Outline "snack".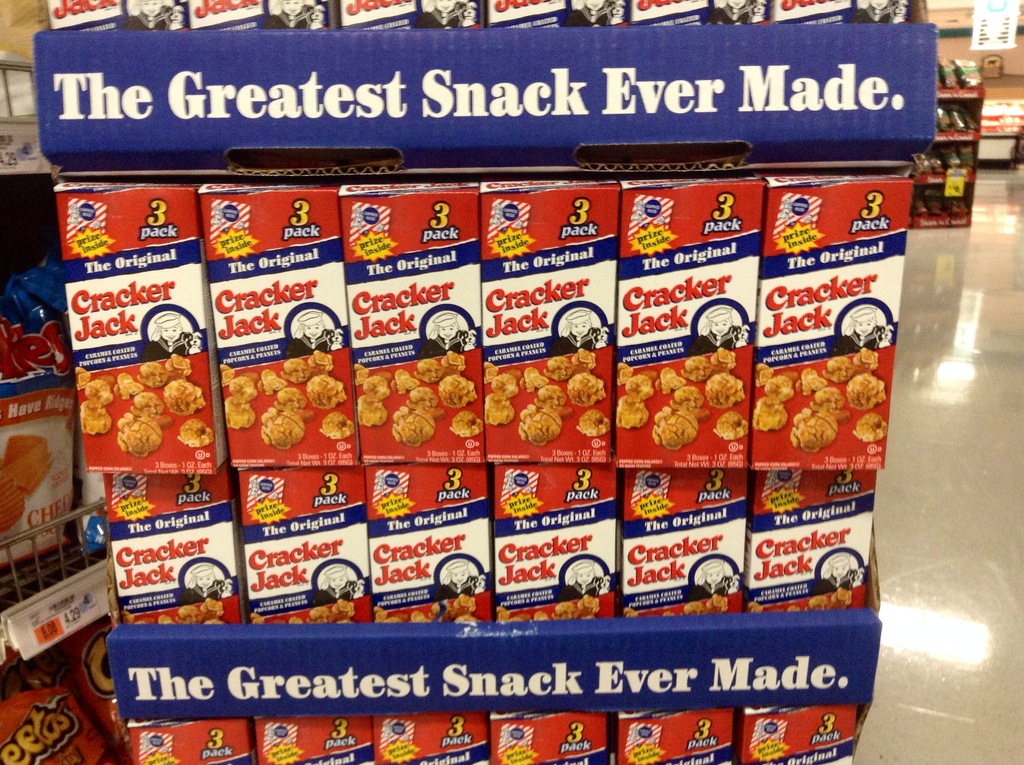
Outline: <box>373,597,479,625</box>.
